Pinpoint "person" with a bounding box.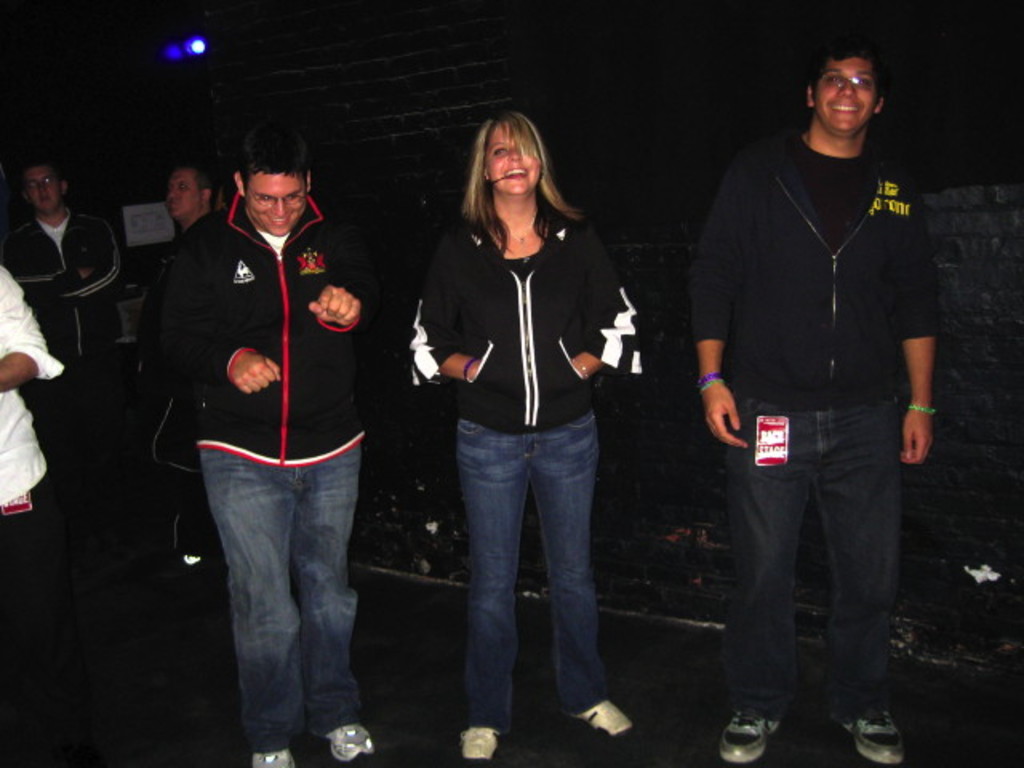
x1=0, y1=150, x2=126, y2=570.
